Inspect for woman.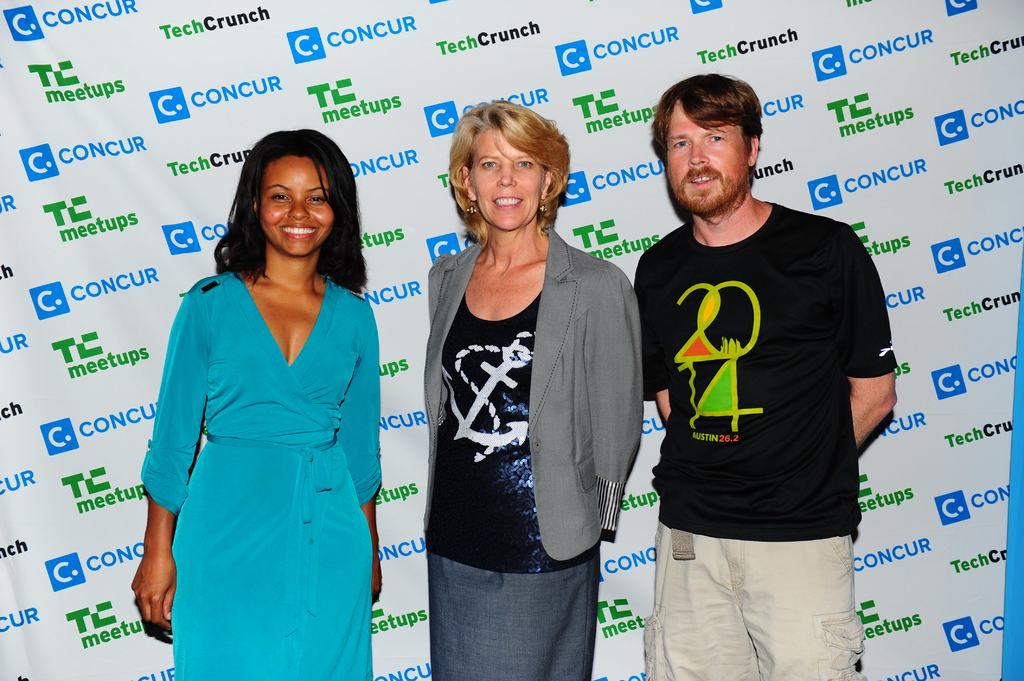
Inspection: 116, 126, 408, 673.
